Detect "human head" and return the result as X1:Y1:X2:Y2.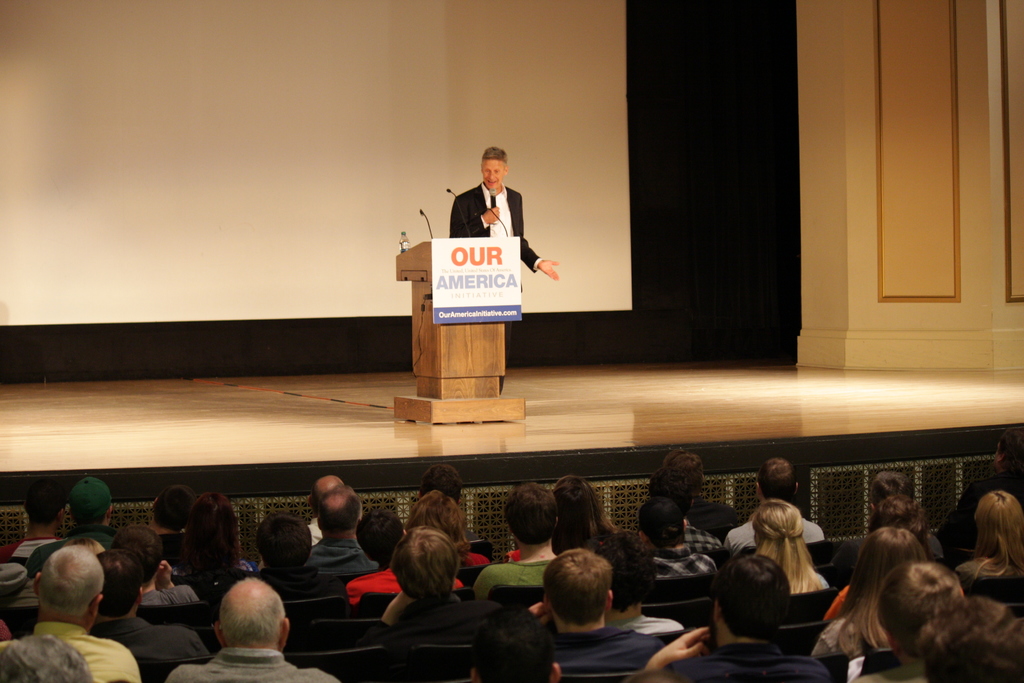
920:594:1023:682.
